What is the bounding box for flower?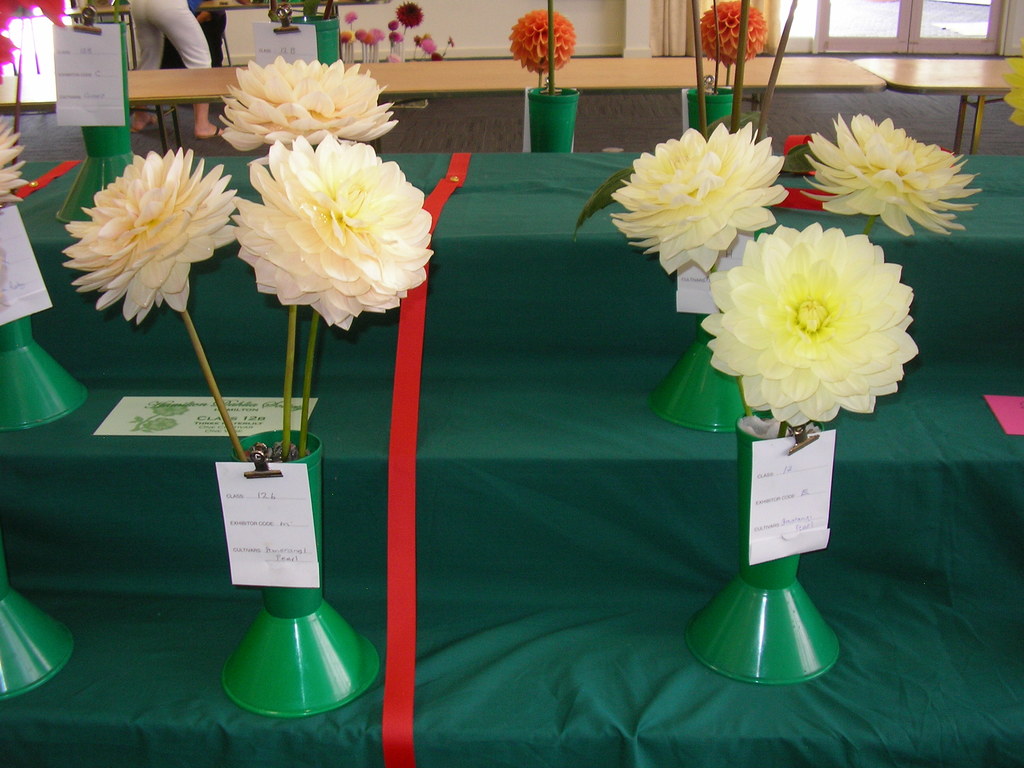
bbox(610, 121, 791, 277).
